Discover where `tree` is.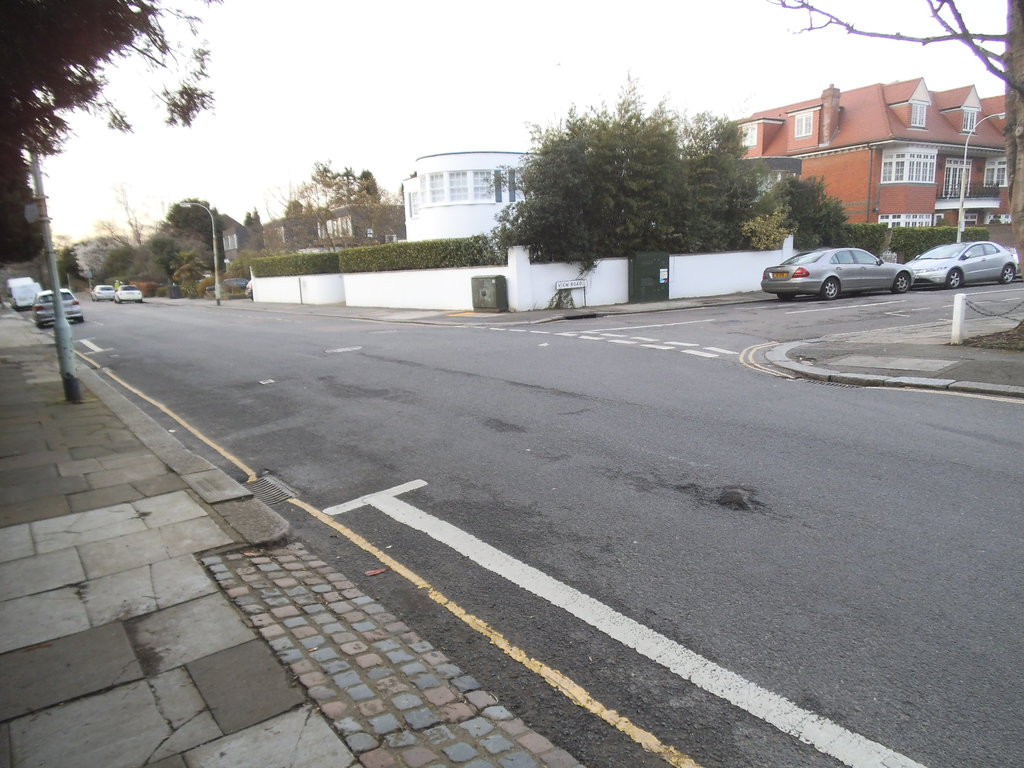
Discovered at <bbox>260, 159, 401, 204</bbox>.
